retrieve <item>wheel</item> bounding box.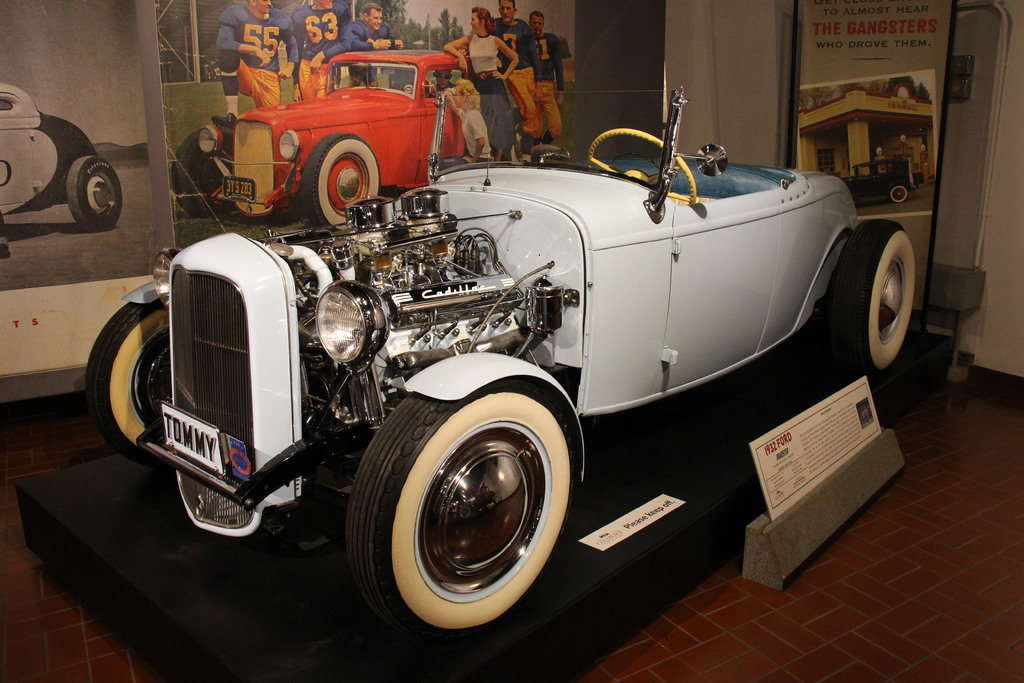
Bounding box: locate(501, 116, 534, 163).
